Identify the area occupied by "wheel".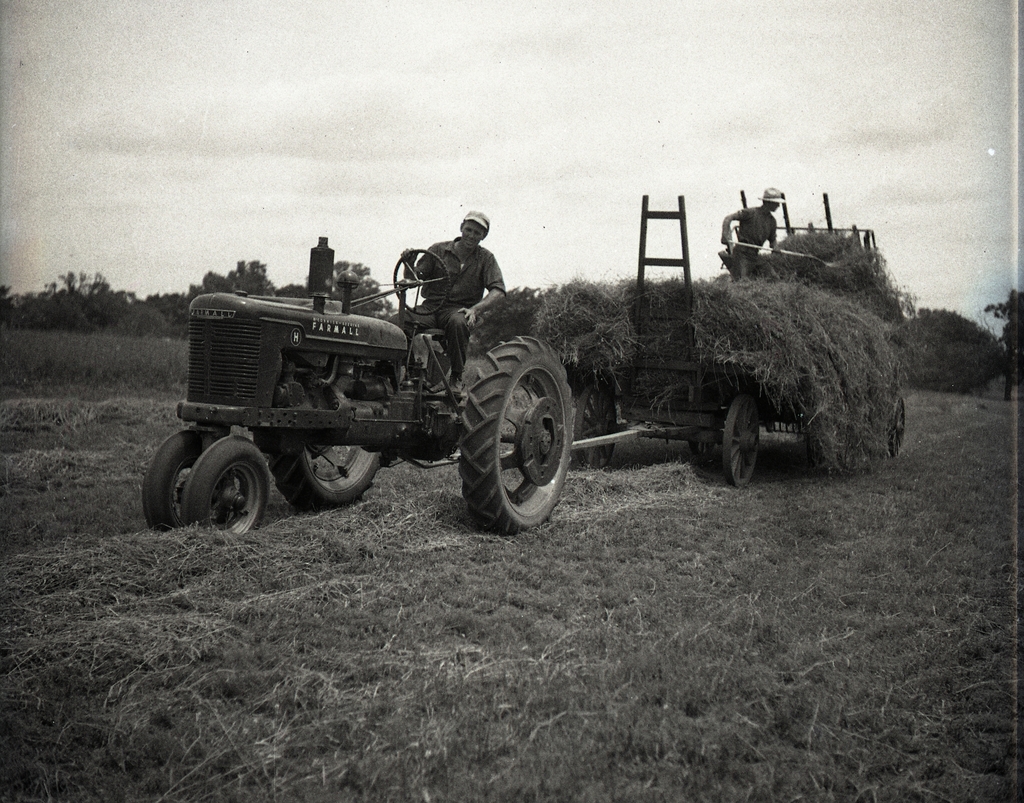
Area: pyautogui.locateOnScreen(690, 436, 713, 456).
